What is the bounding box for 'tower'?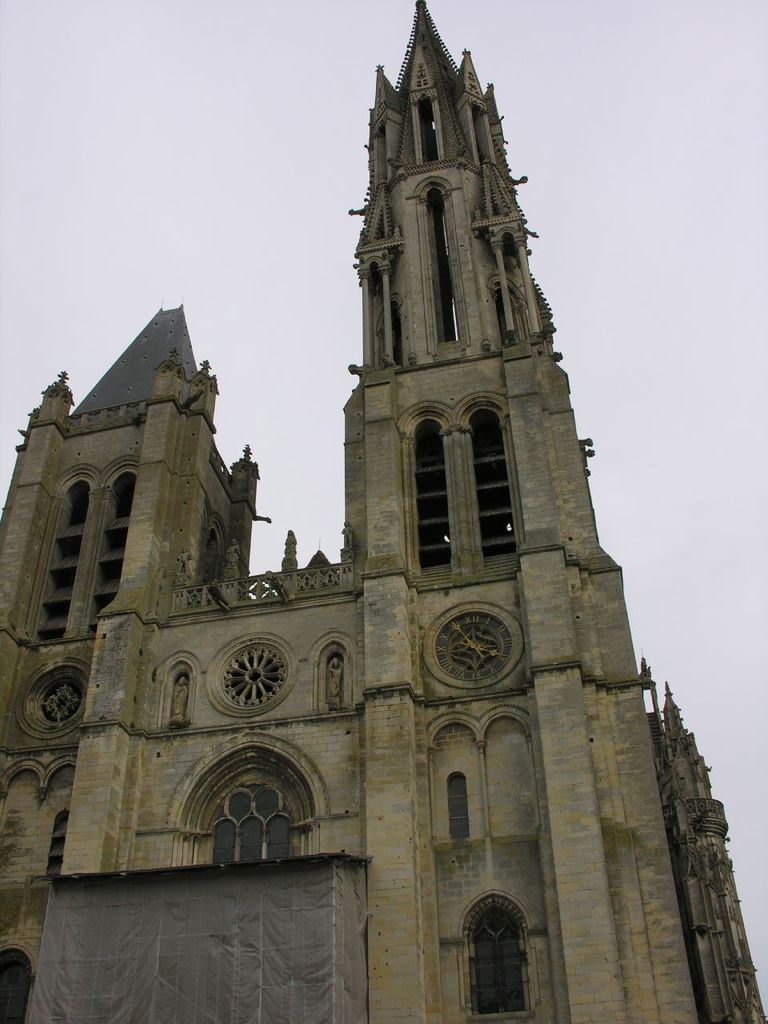
0, 0, 767, 1023.
